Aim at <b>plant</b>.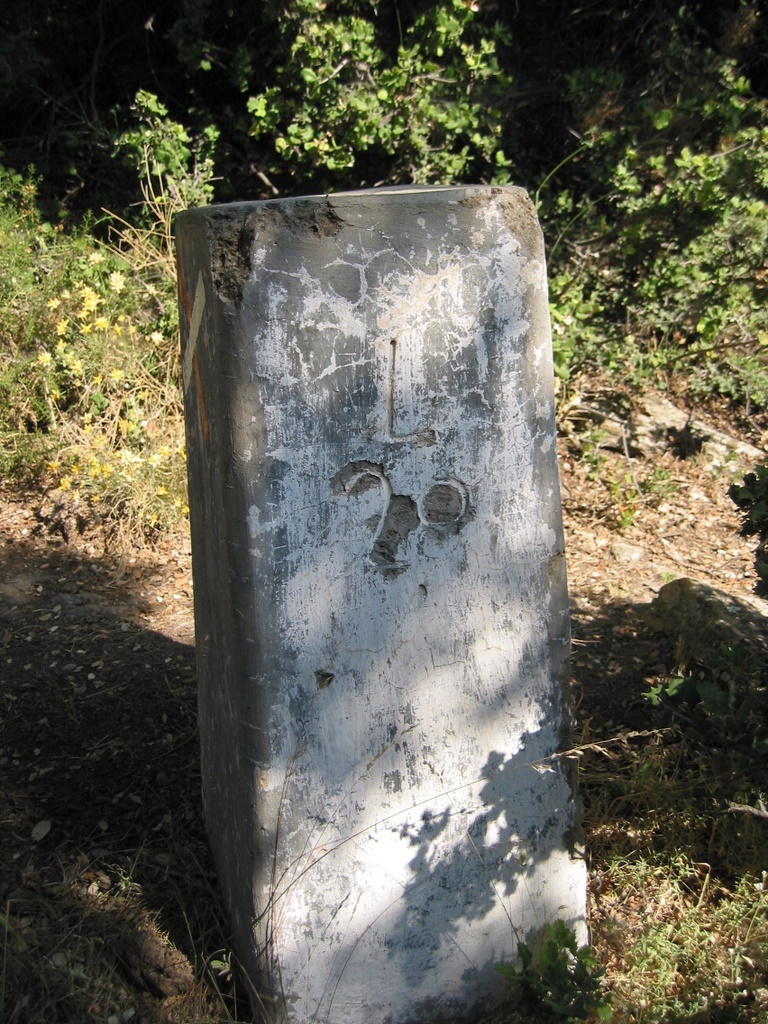
Aimed at [465,927,573,1023].
